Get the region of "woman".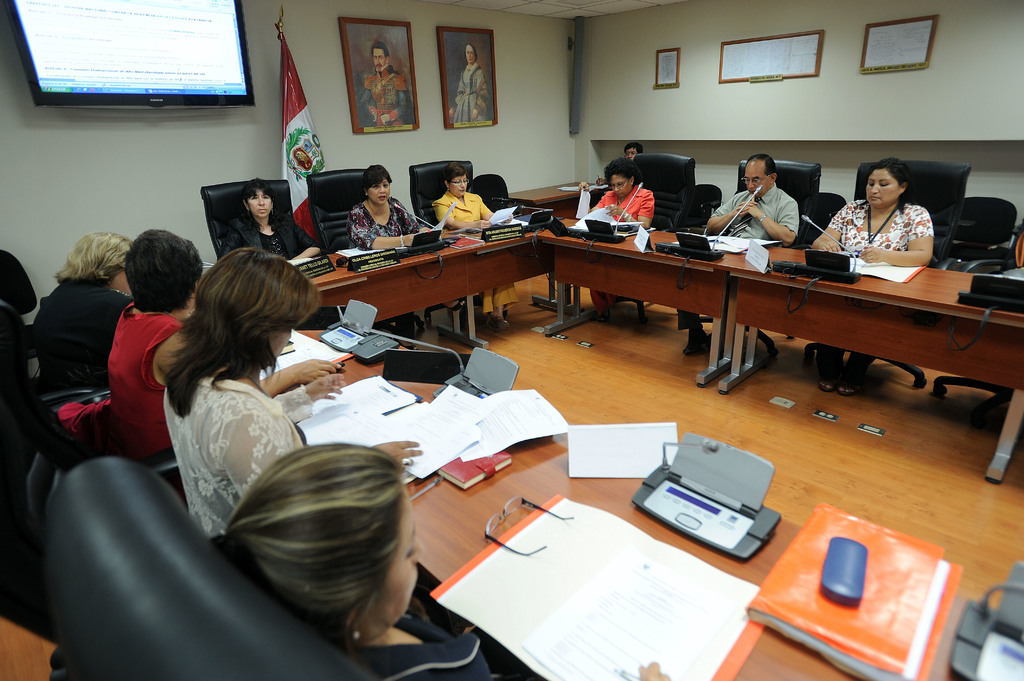
rect(590, 164, 658, 319).
